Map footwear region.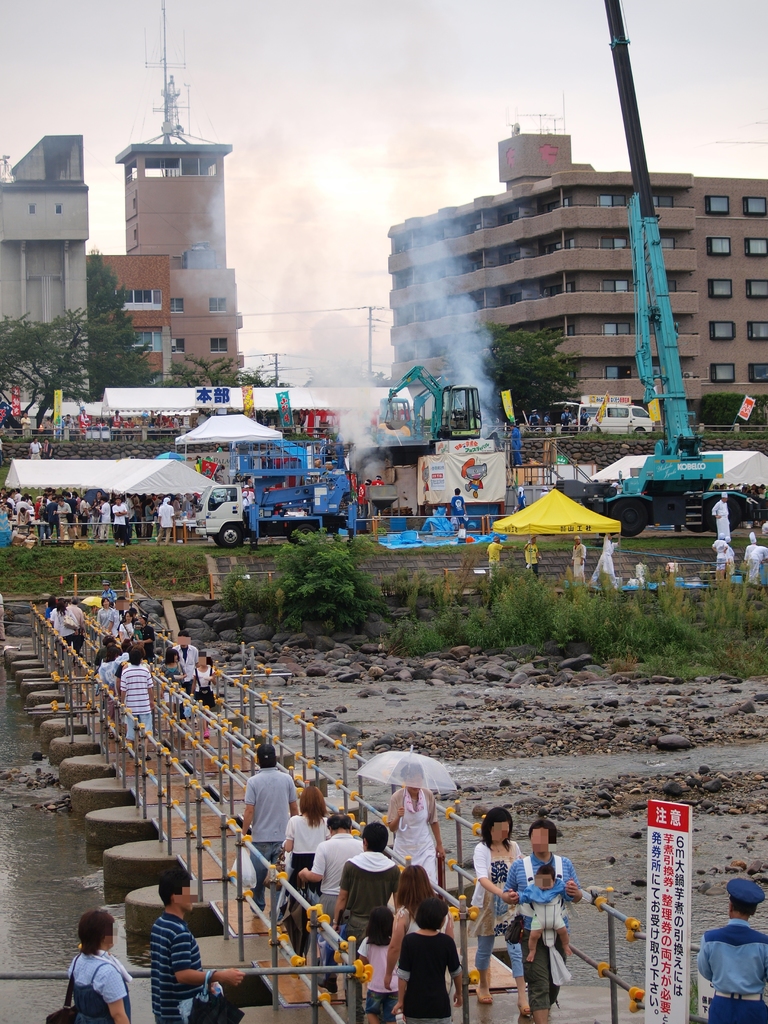
Mapped to 147 756 151 760.
